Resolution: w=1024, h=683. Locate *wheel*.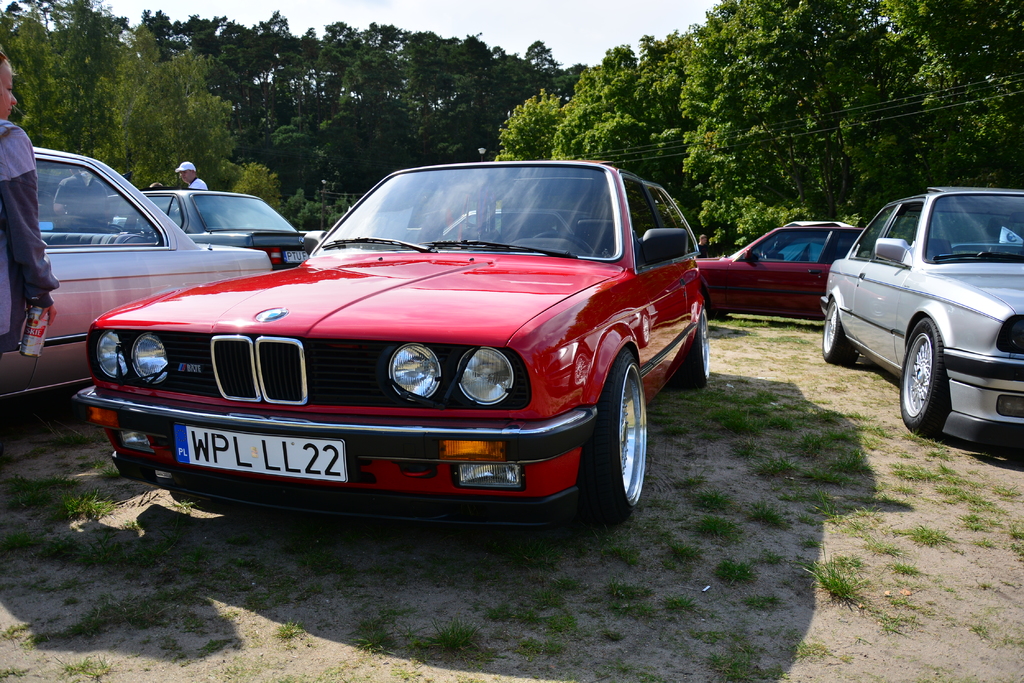
<region>674, 301, 717, 392</region>.
